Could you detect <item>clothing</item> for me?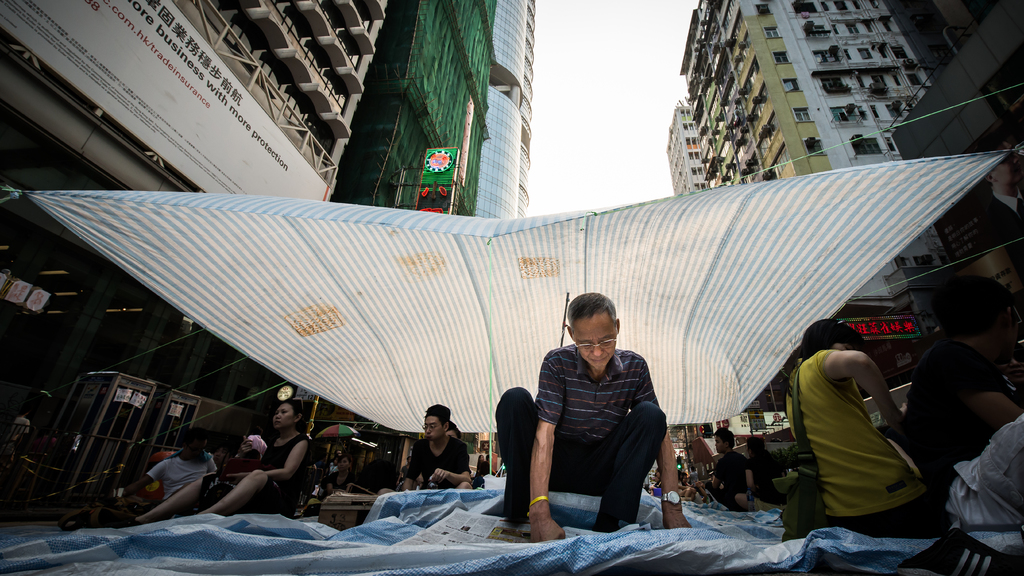
Detection result: [x1=688, y1=470, x2=701, y2=488].
